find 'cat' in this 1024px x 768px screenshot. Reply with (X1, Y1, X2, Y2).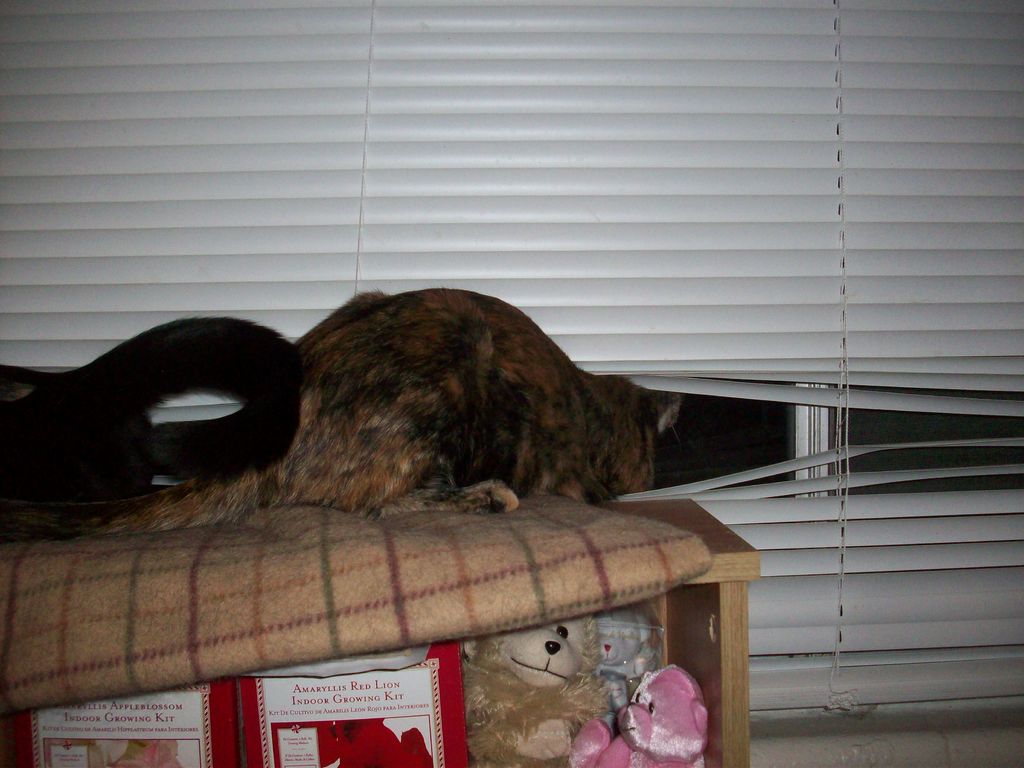
(74, 282, 687, 542).
